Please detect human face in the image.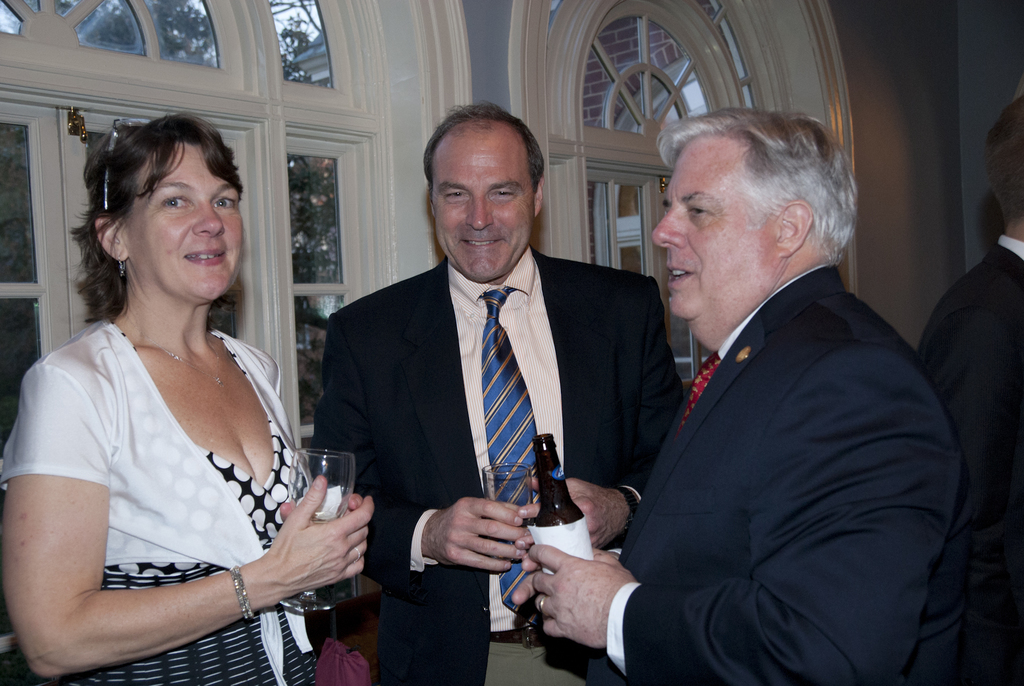
bbox(433, 133, 536, 281).
